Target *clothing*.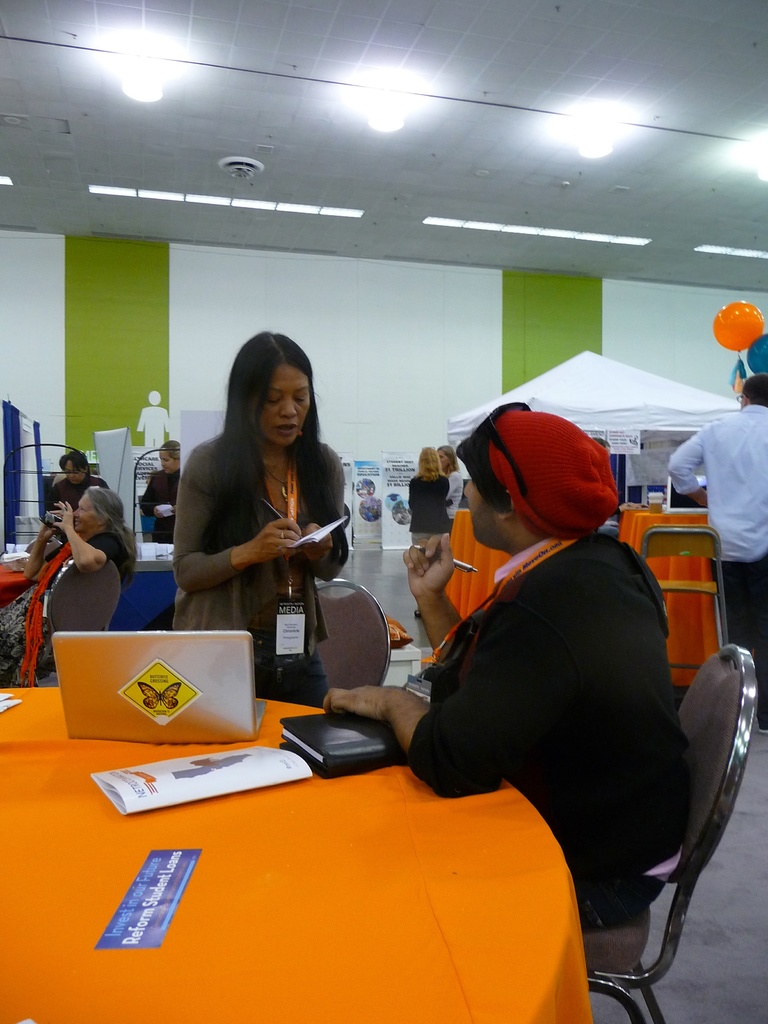
Target region: 0 540 125 682.
